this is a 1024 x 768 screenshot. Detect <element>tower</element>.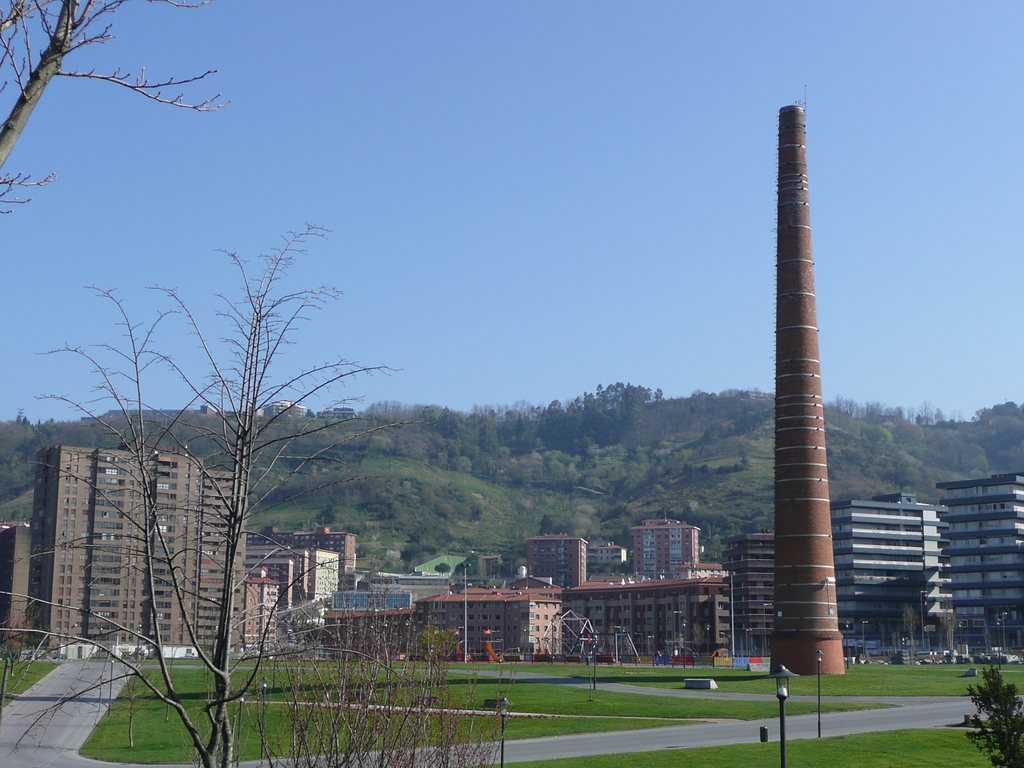
pyautogui.locateOnScreen(770, 80, 836, 676).
